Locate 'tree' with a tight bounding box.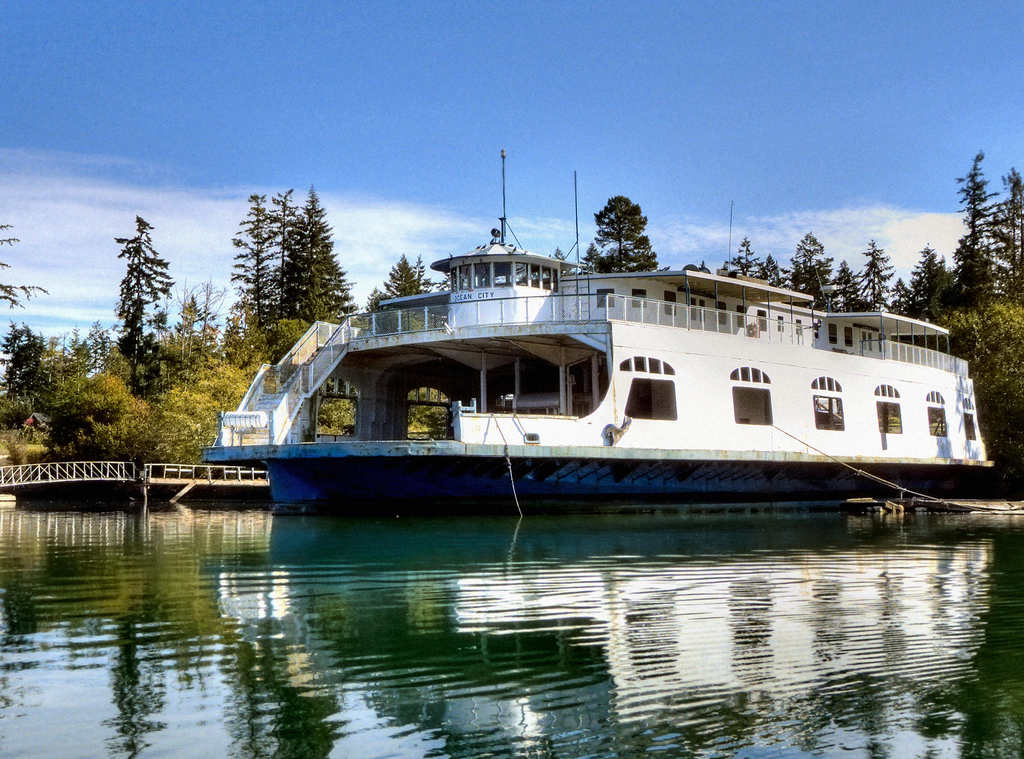
x1=700, y1=145, x2=1023, y2=473.
